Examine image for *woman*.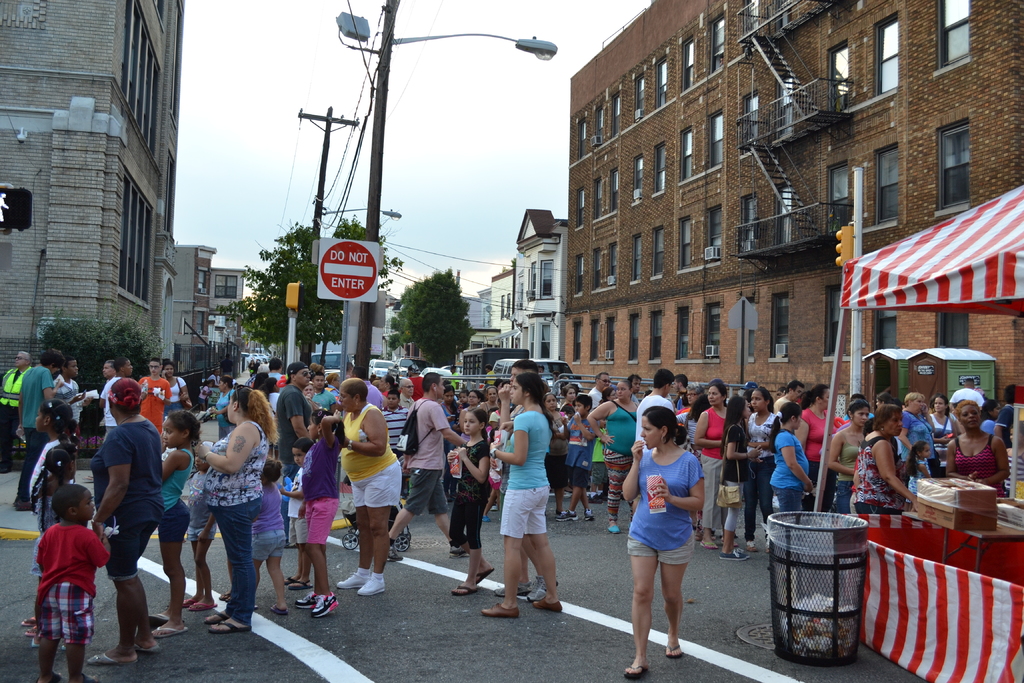
Examination result: box(945, 400, 1014, 505).
